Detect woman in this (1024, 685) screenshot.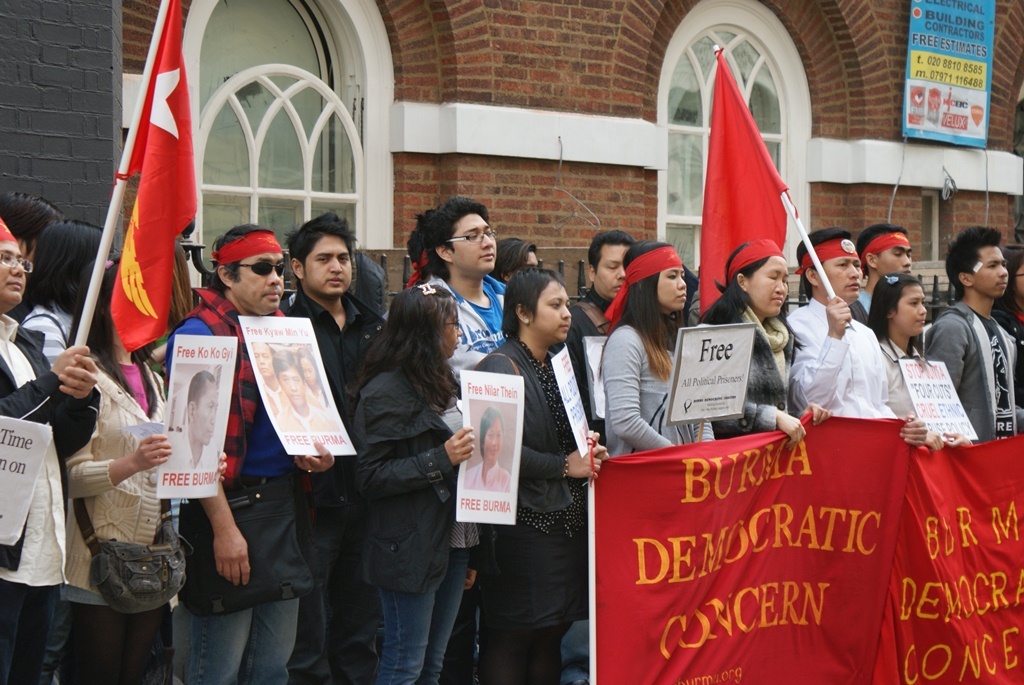
Detection: Rect(700, 232, 828, 443).
